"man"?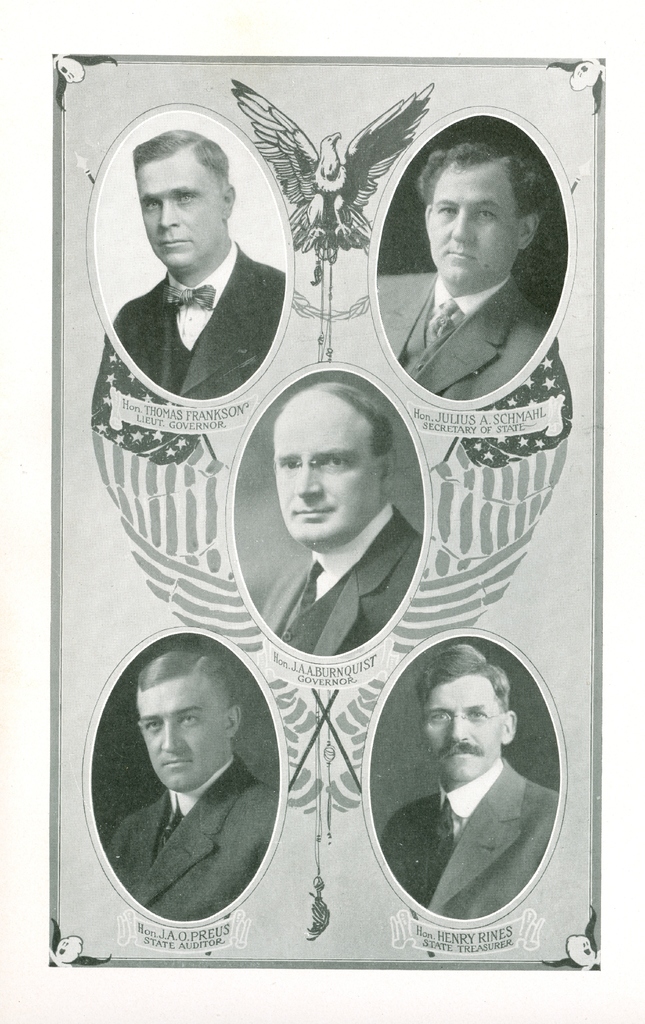
[left=102, top=643, right=286, bottom=918]
